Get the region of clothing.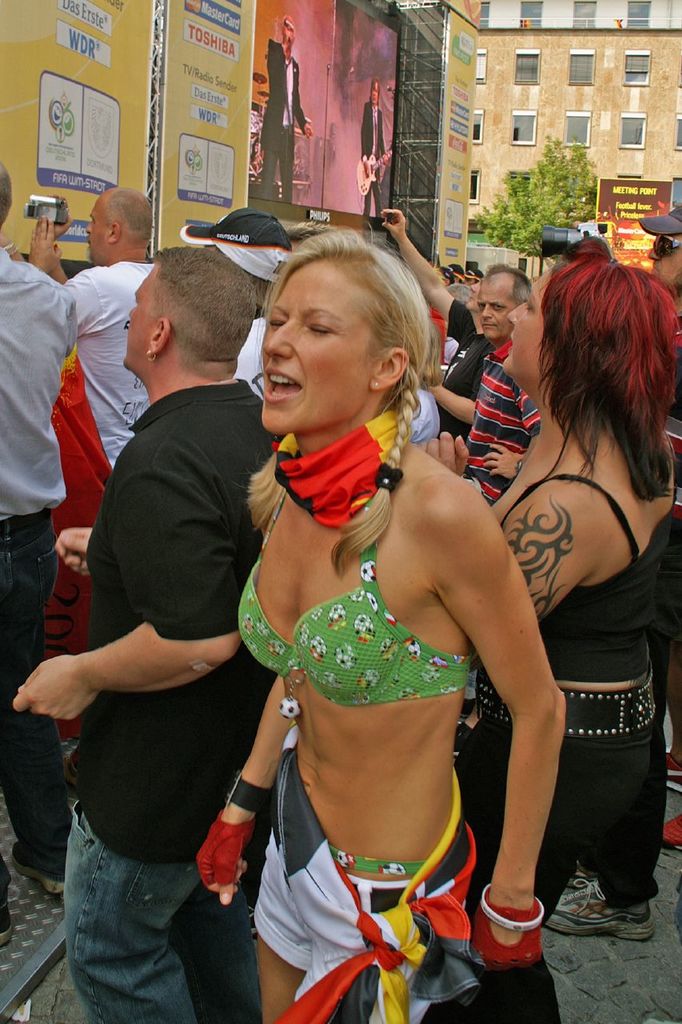
l=403, t=358, r=456, b=445.
